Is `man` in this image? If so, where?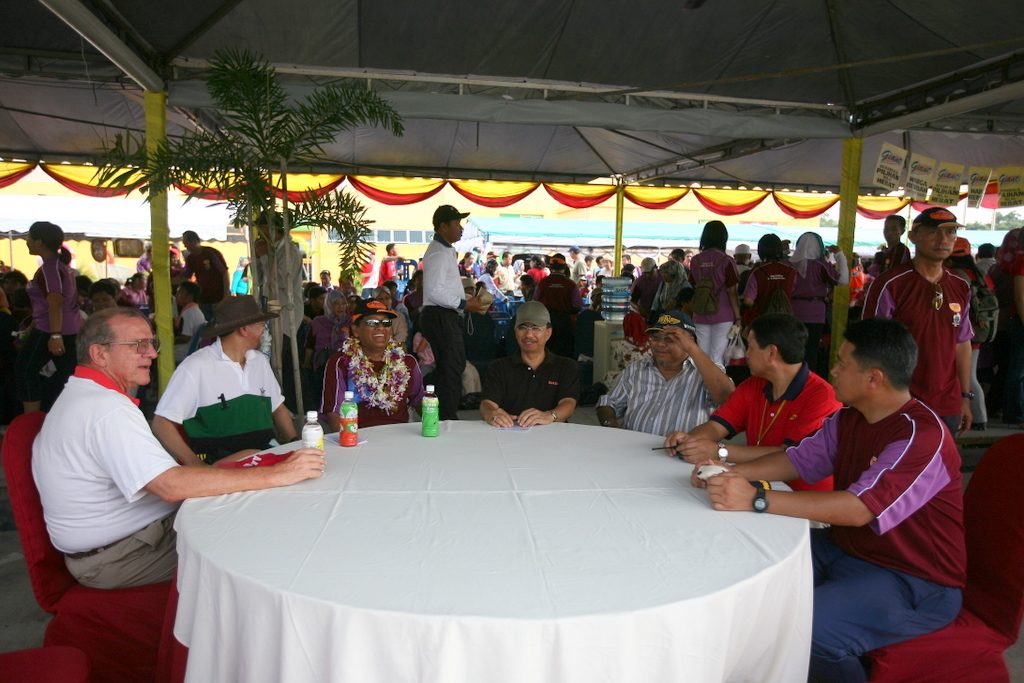
Yes, at rect(29, 306, 319, 586).
